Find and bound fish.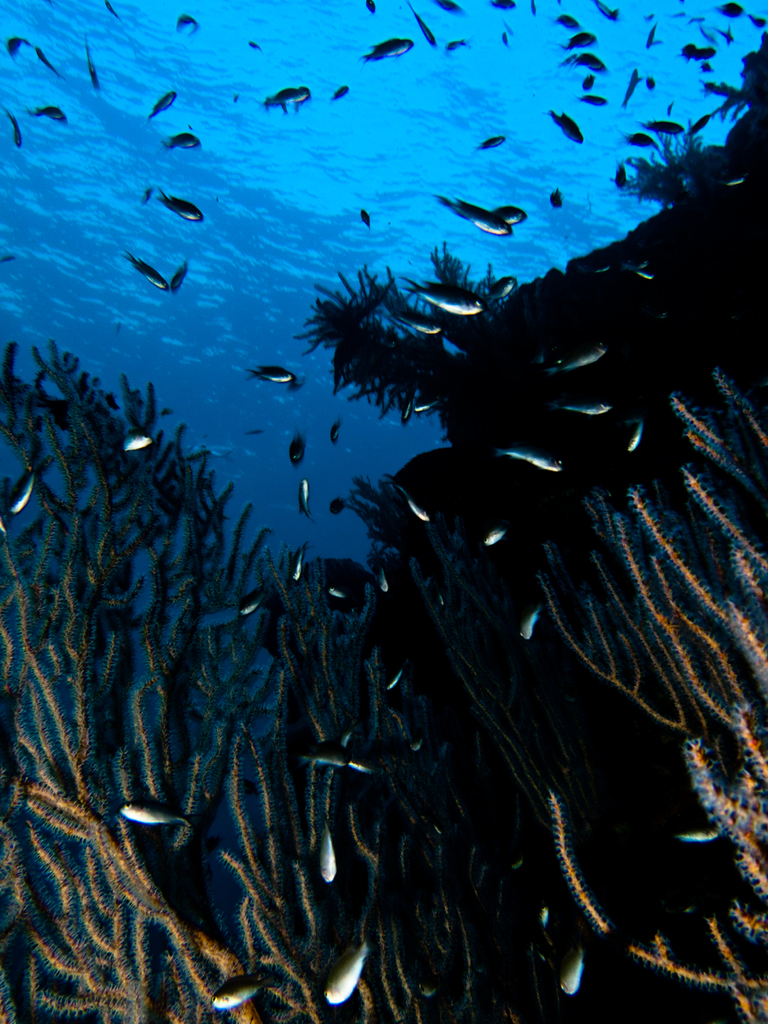
Bound: BBox(329, 415, 343, 447).
